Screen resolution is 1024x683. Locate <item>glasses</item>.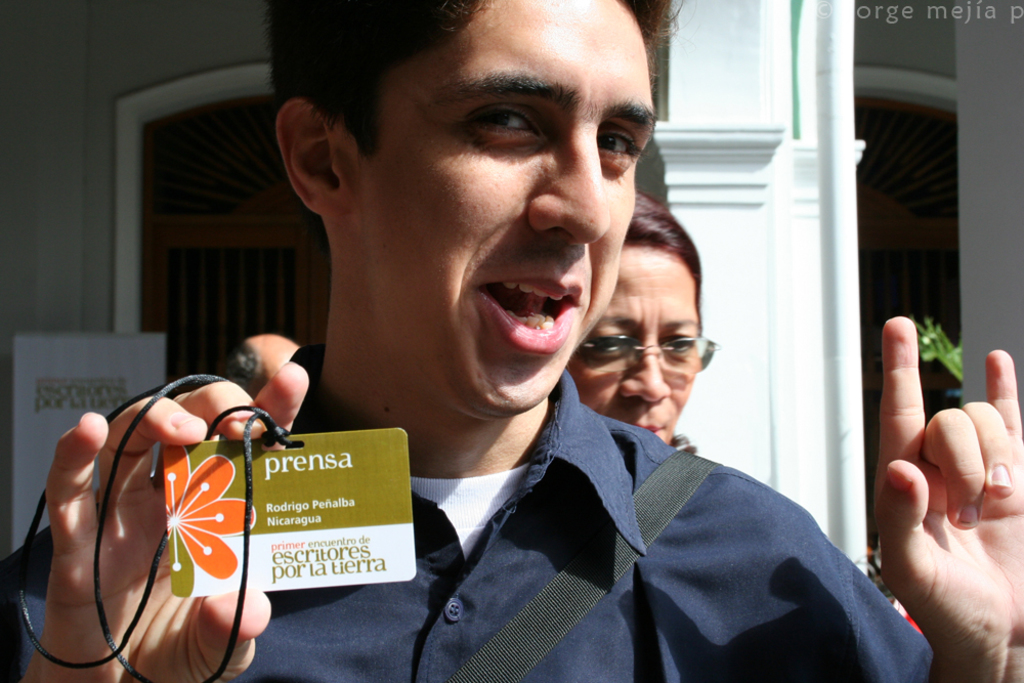
select_region(603, 323, 727, 375).
